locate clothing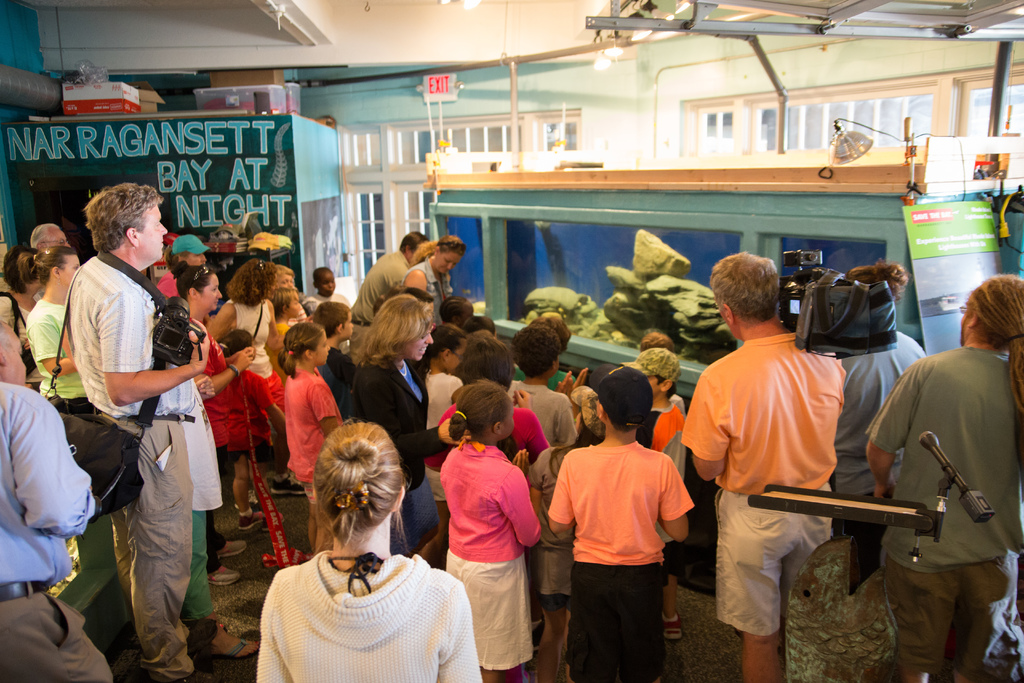
0/293/36/347
